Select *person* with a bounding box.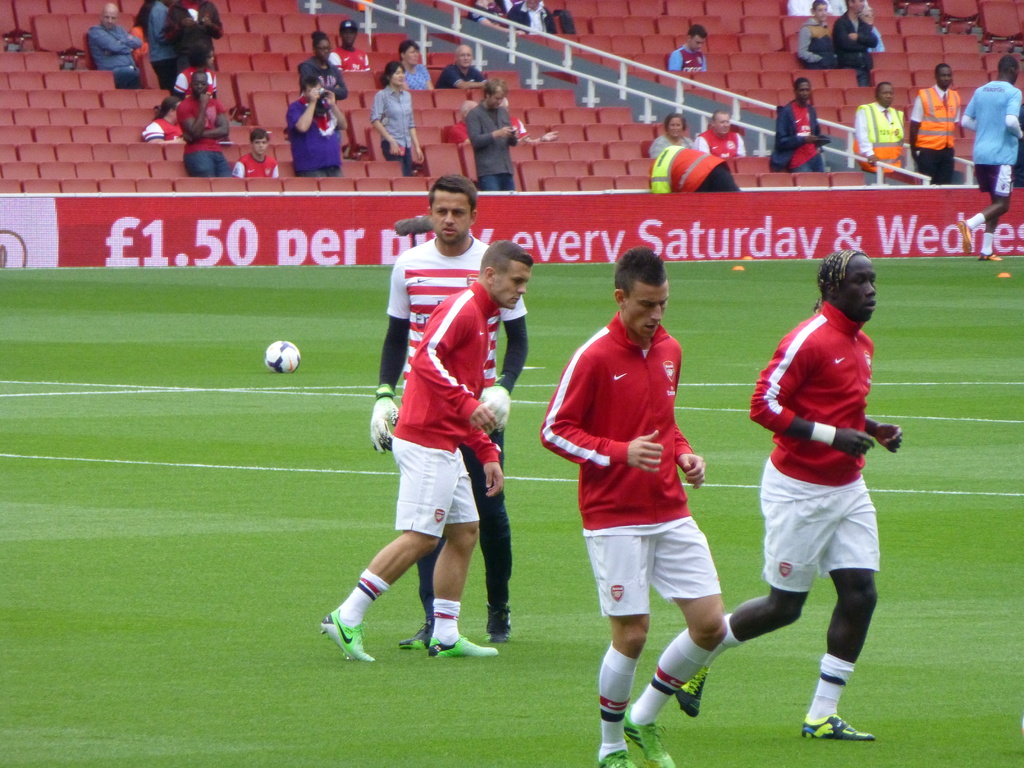
{"left": 525, "top": 239, "right": 733, "bottom": 765}.
